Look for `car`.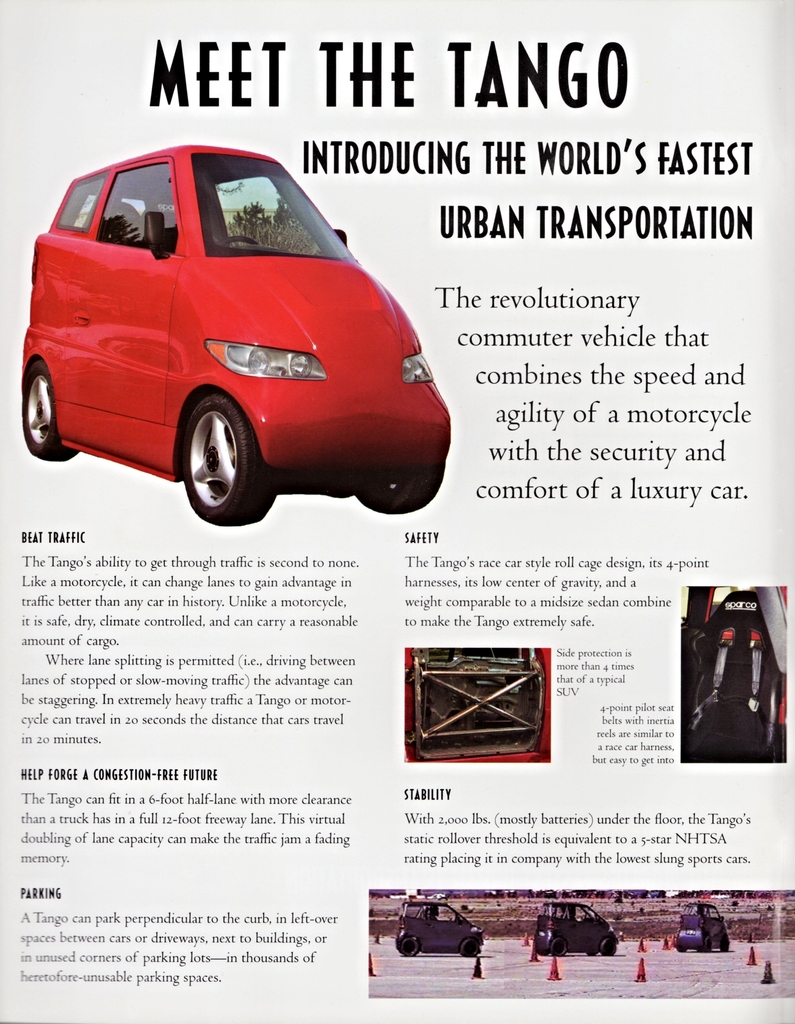
Found: (532,906,618,960).
